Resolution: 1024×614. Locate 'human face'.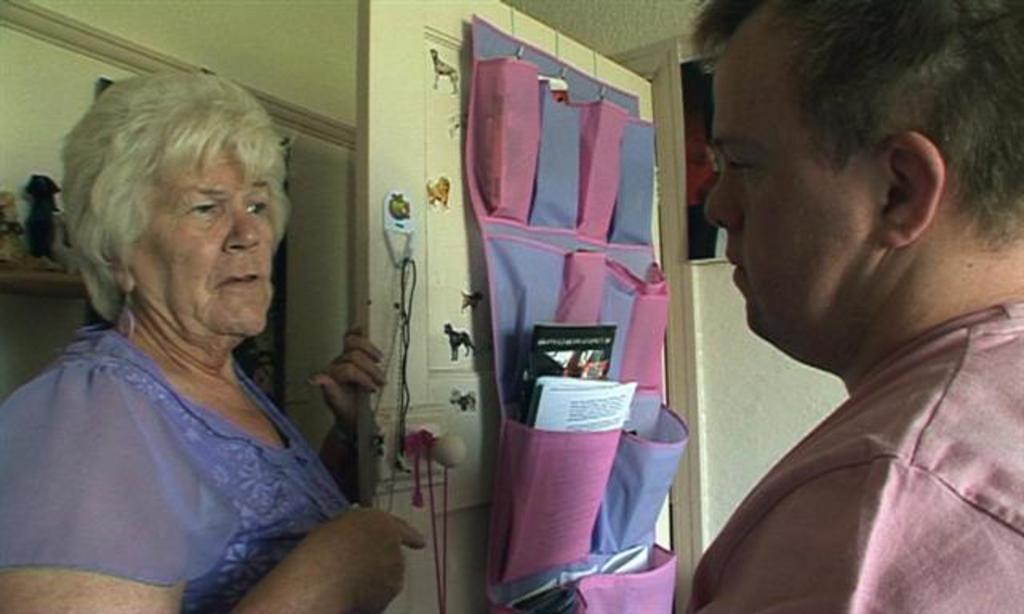
box=[706, 38, 877, 366].
